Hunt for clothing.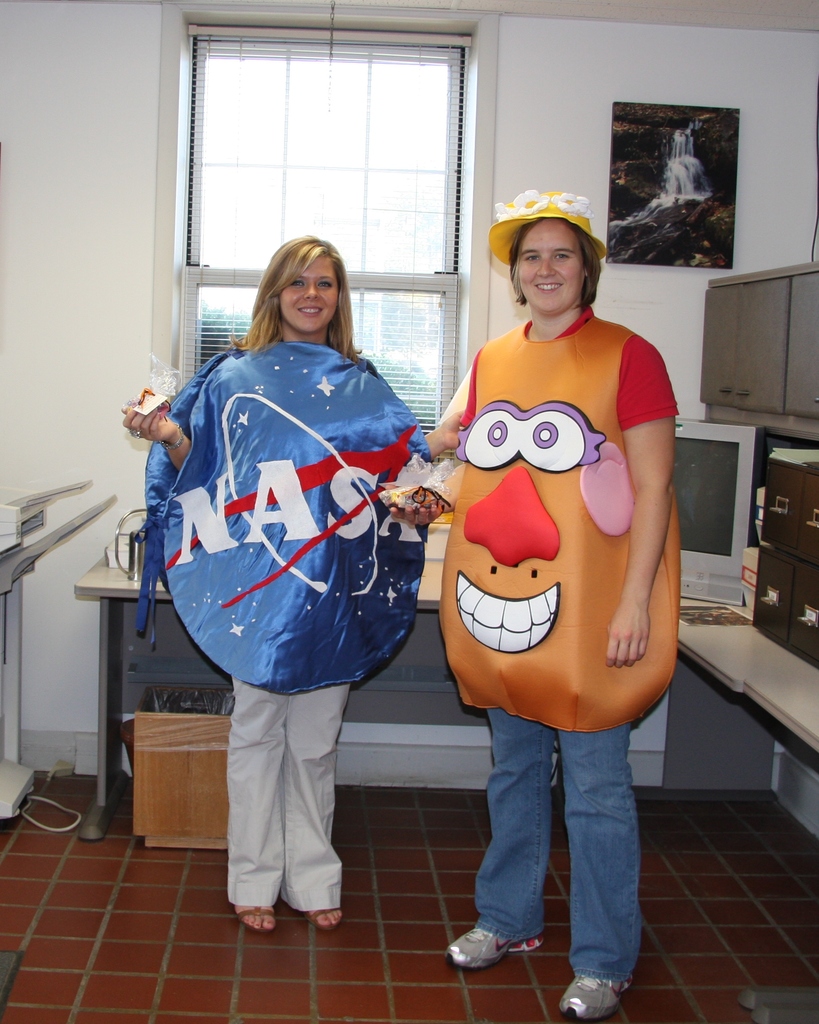
Hunted down at bbox=(136, 335, 433, 916).
